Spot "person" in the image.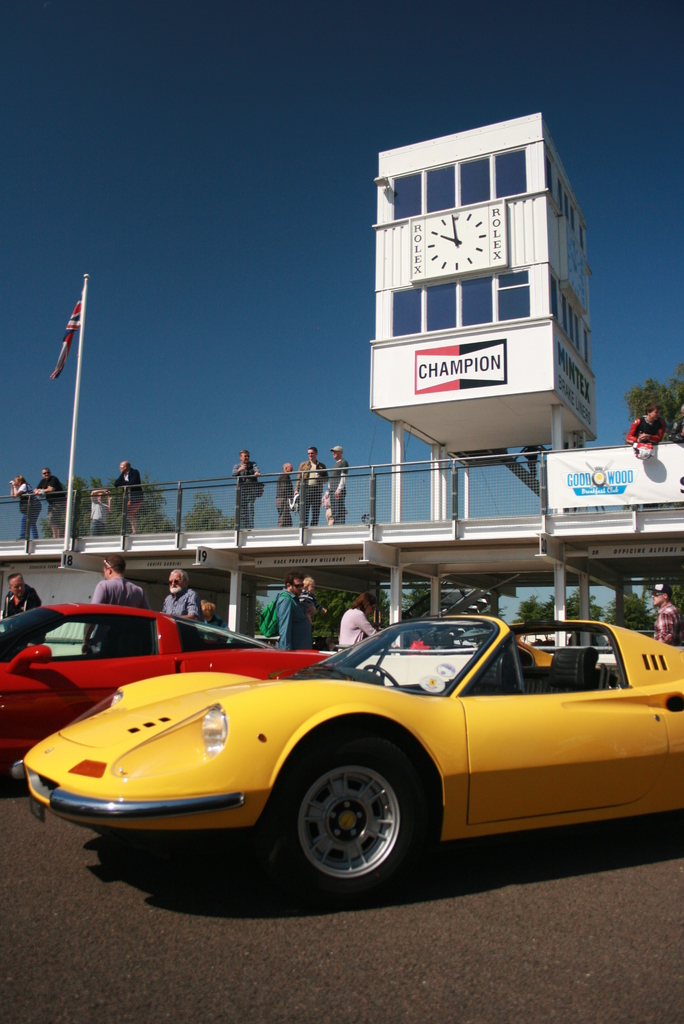
"person" found at rect(275, 571, 314, 652).
